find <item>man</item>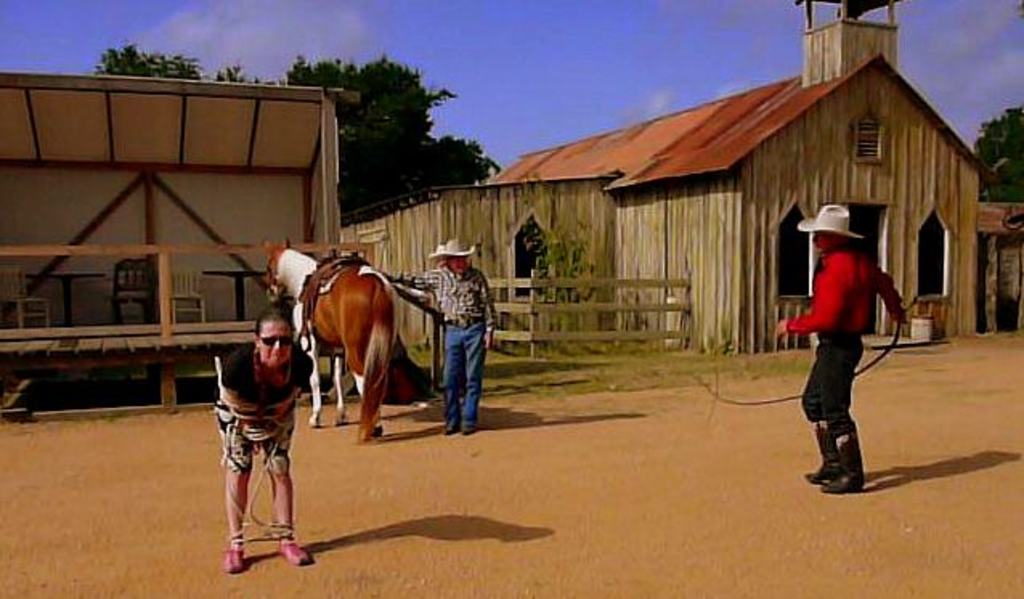
select_region(798, 220, 905, 464)
